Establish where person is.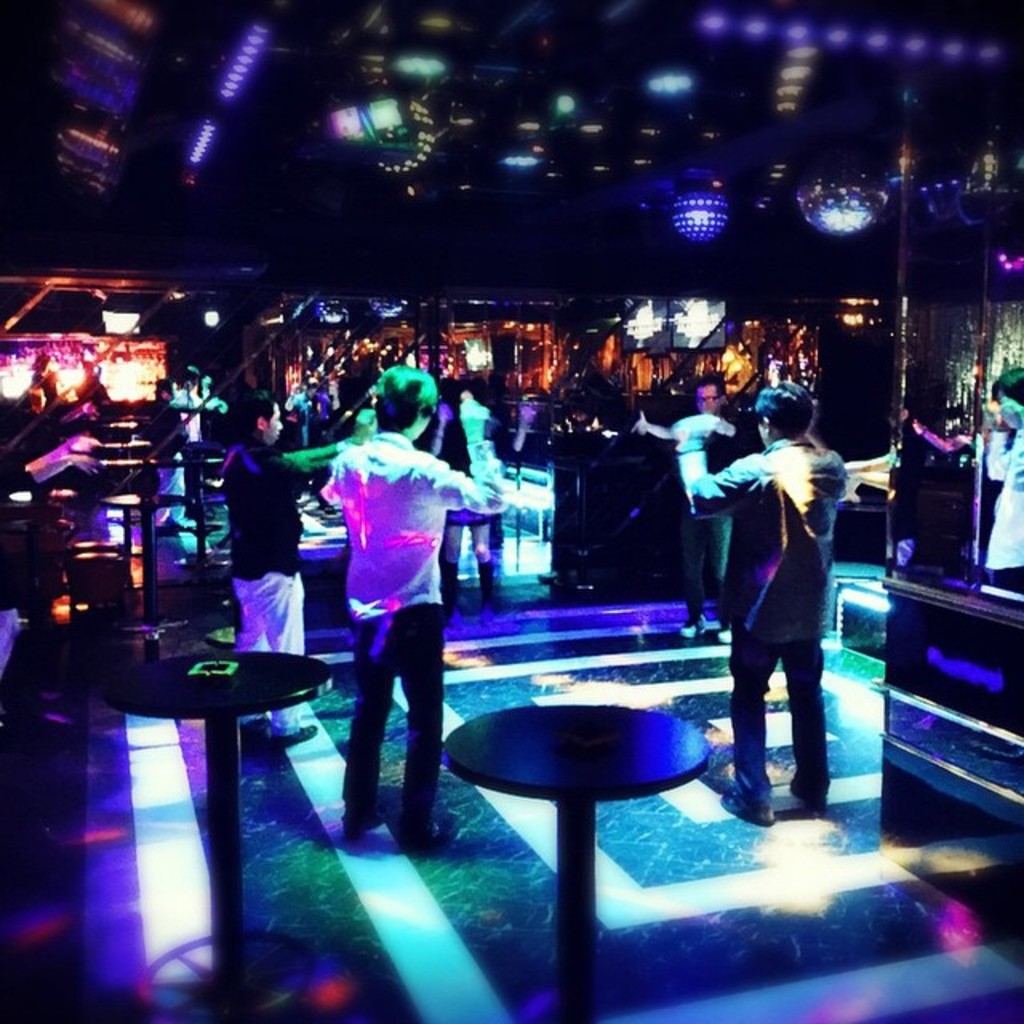
Established at (x1=984, y1=366, x2=1022, y2=597).
